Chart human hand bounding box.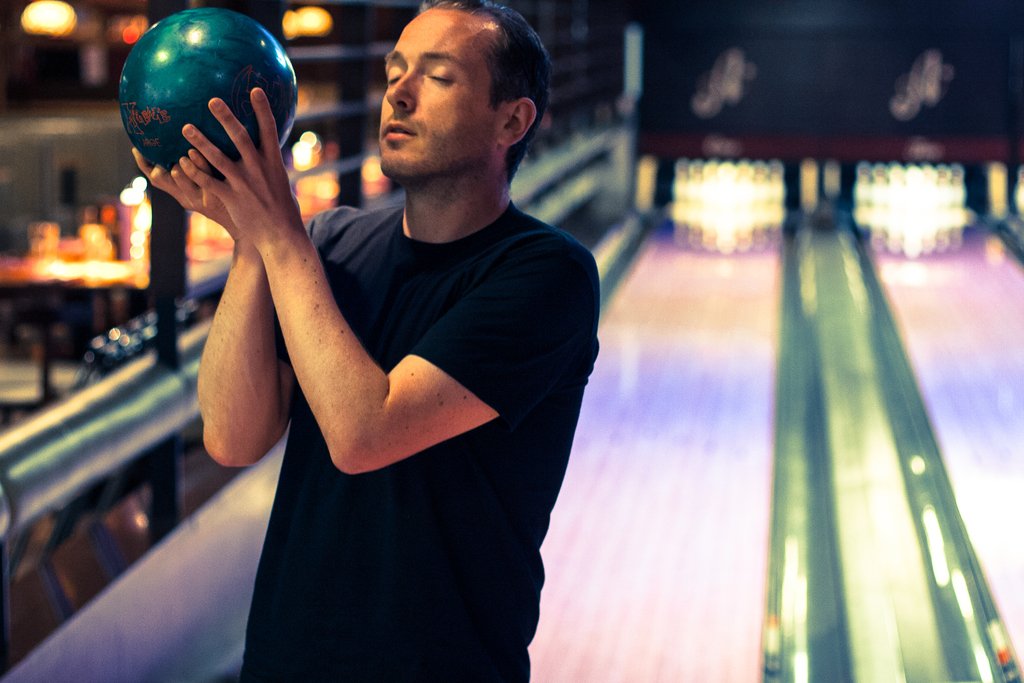
Charted: [157,81,319,274].
